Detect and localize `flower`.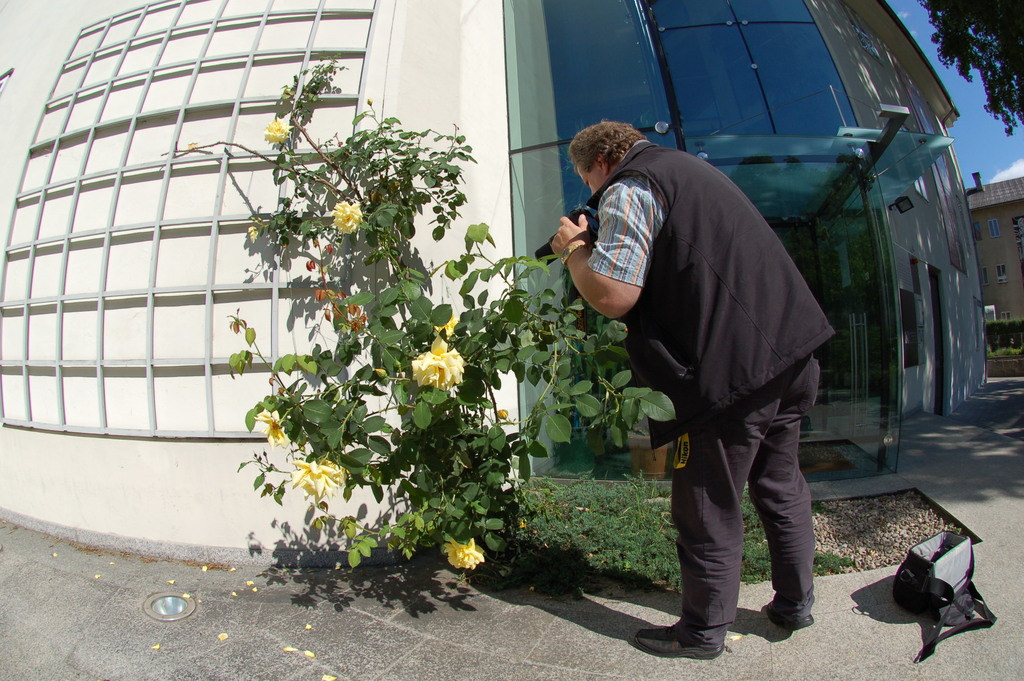
Localized at x1=255 y1=412 x2=292 y2=439.
